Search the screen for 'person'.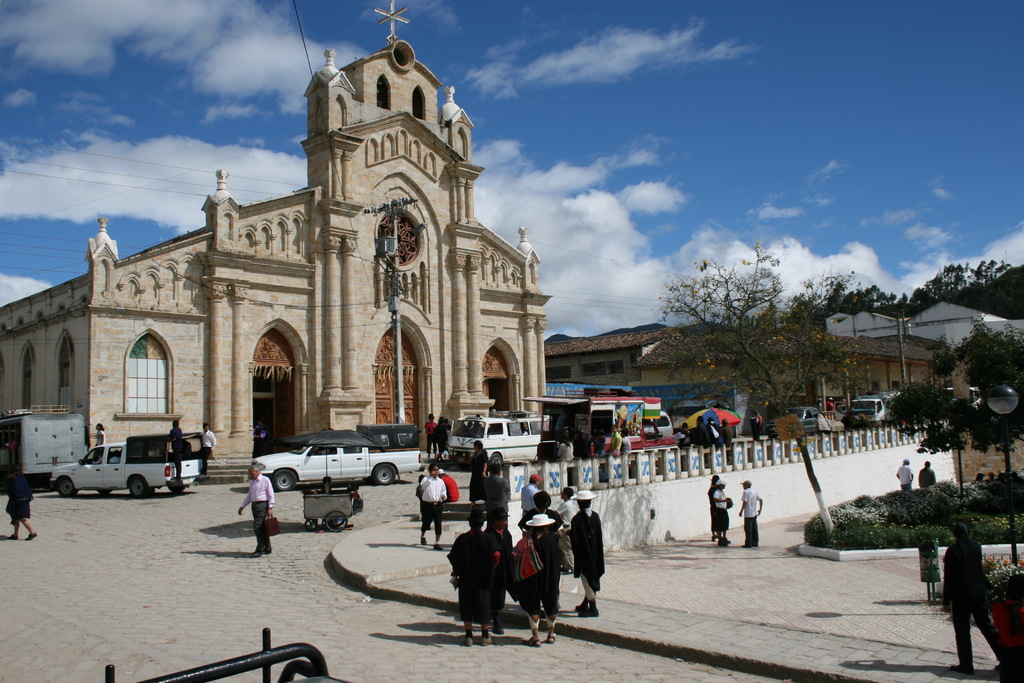
Found at left=604, top=429, right=620, bottom=461.
